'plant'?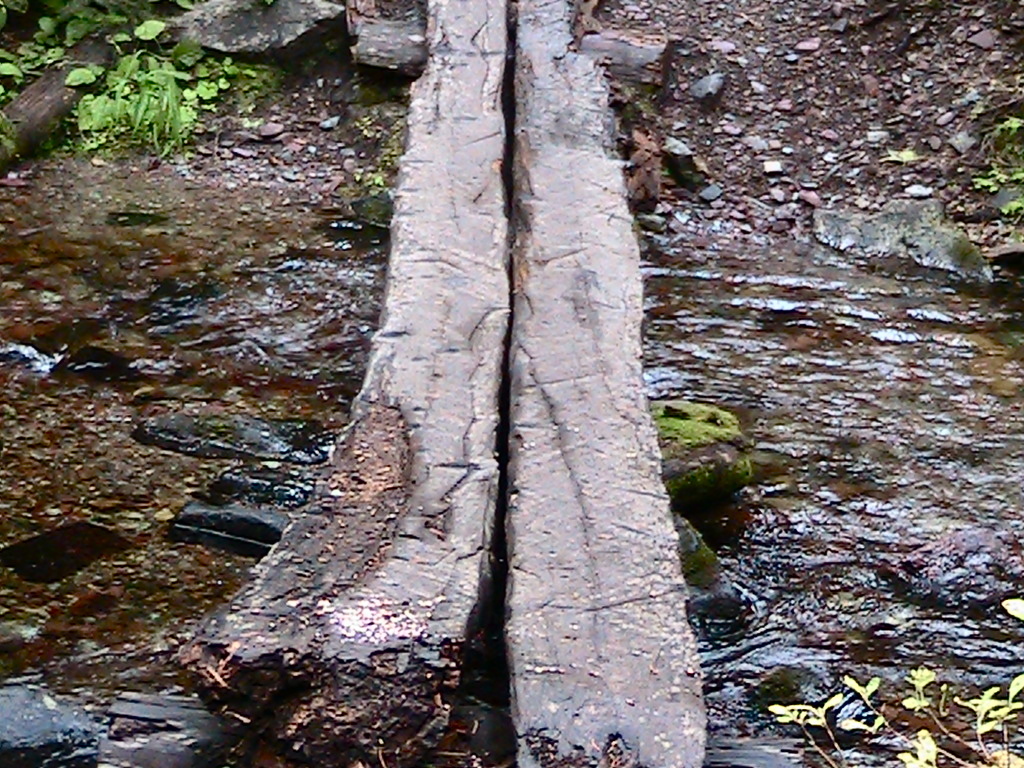
x1=0, y1=3, x2=136, y2=123
